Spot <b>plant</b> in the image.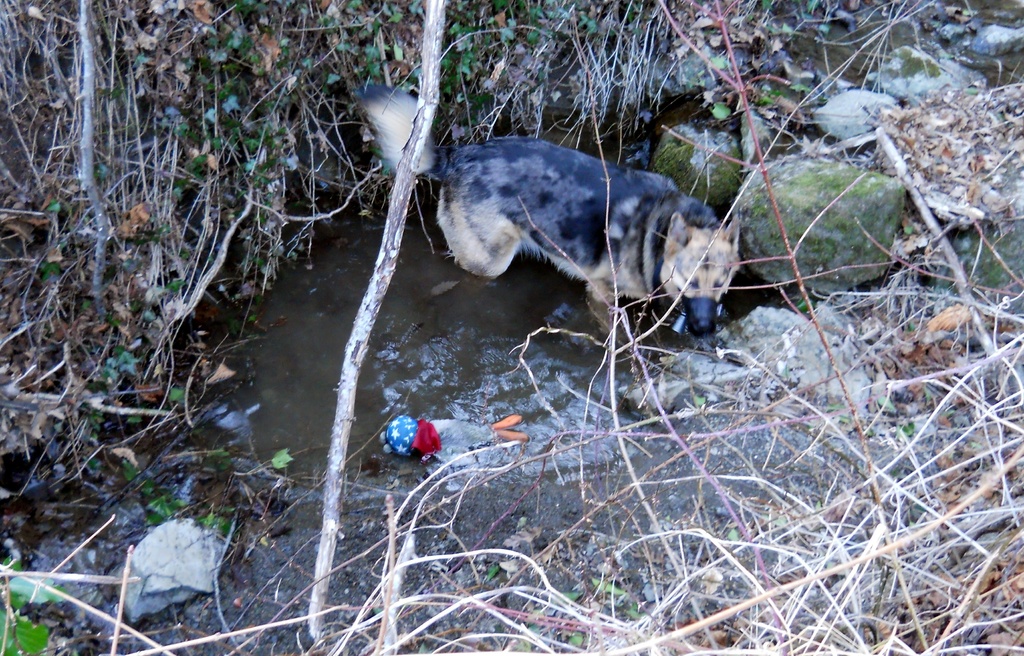
<b>plant</b> found at detection(0, 557, 68, 655).
